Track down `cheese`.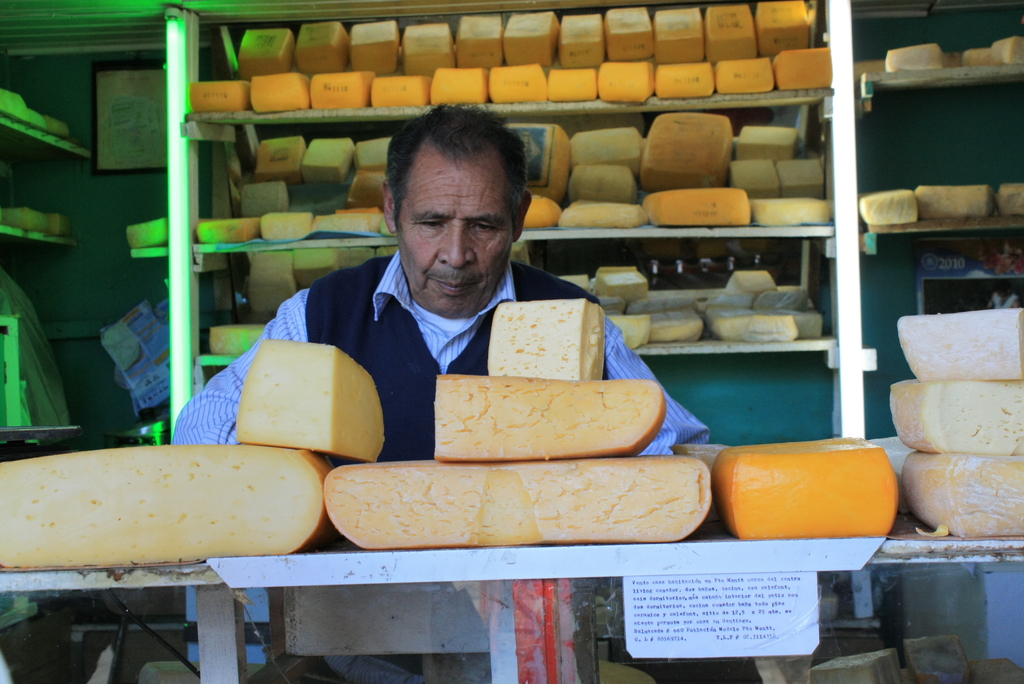
Tracked to (left=47, top=210, right=68, bottom=235).
